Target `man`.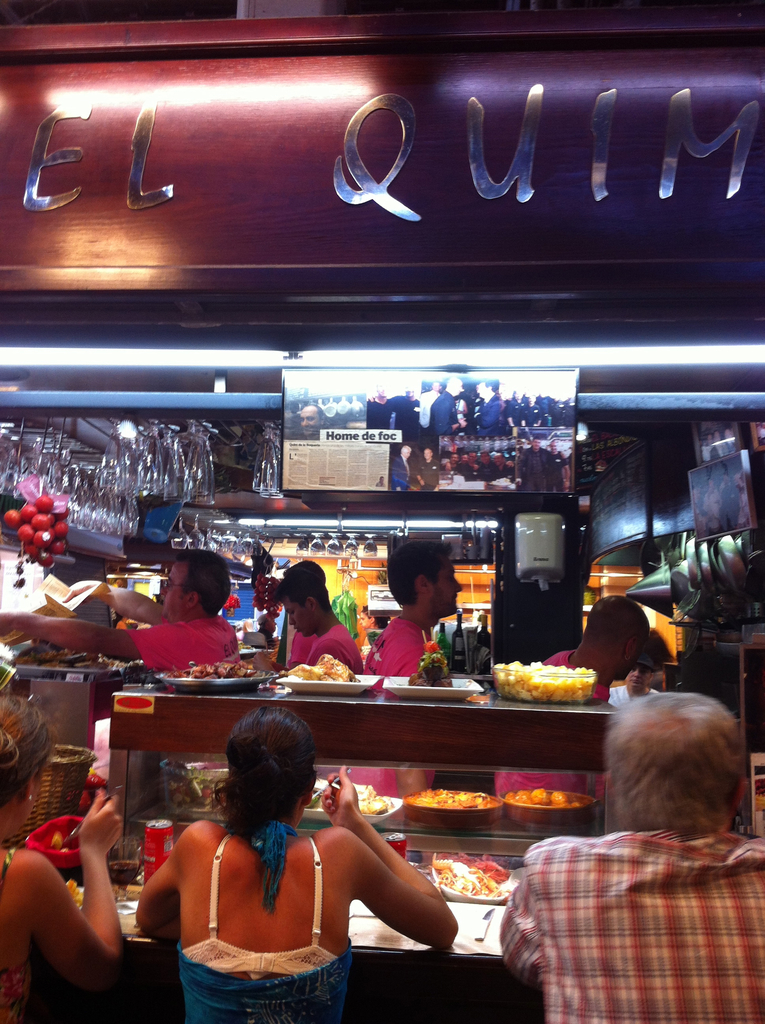
Target region: l=0, t=540, r=239, b=673.
